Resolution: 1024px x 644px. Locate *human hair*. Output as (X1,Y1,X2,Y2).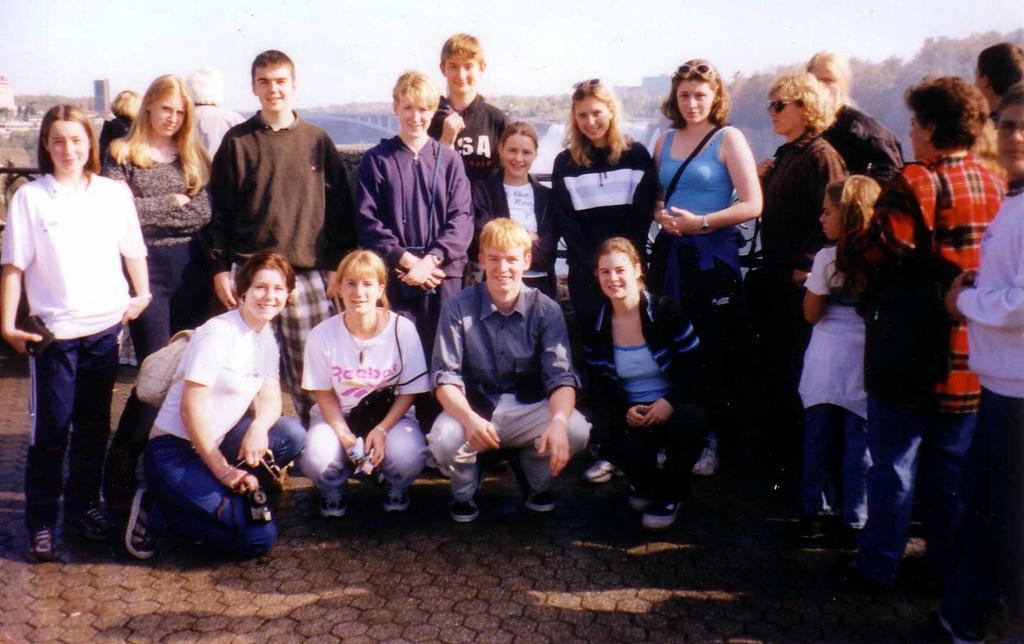
(824,173,885,299).
